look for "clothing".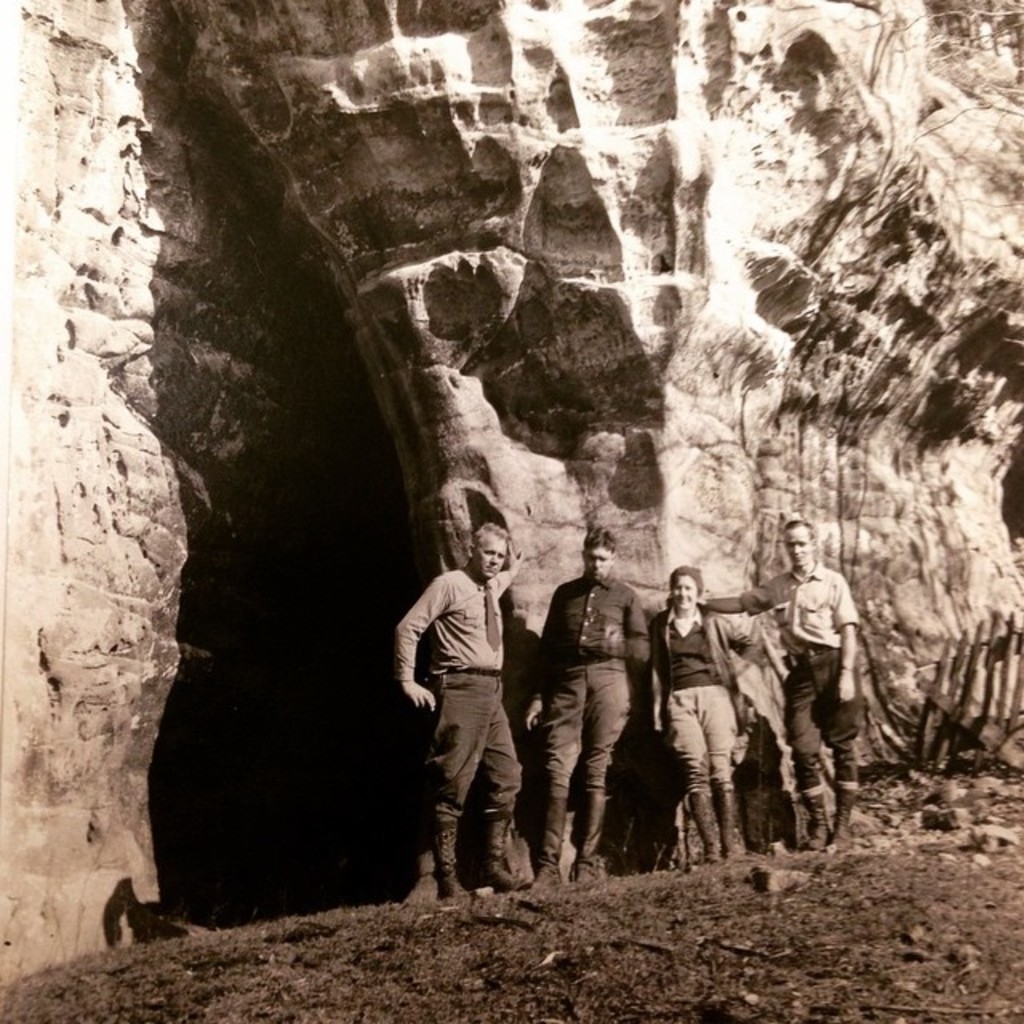
Found: [408,538,560,902].
